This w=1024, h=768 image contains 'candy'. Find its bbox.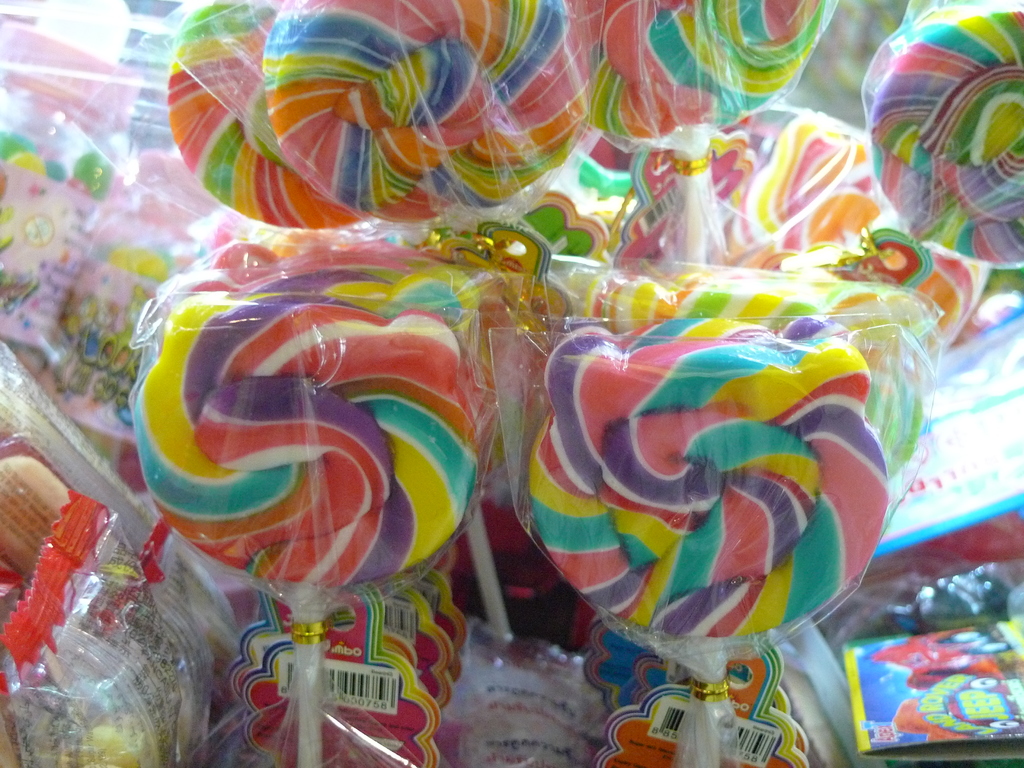
l=0, t=0, r=1018, b=767.
